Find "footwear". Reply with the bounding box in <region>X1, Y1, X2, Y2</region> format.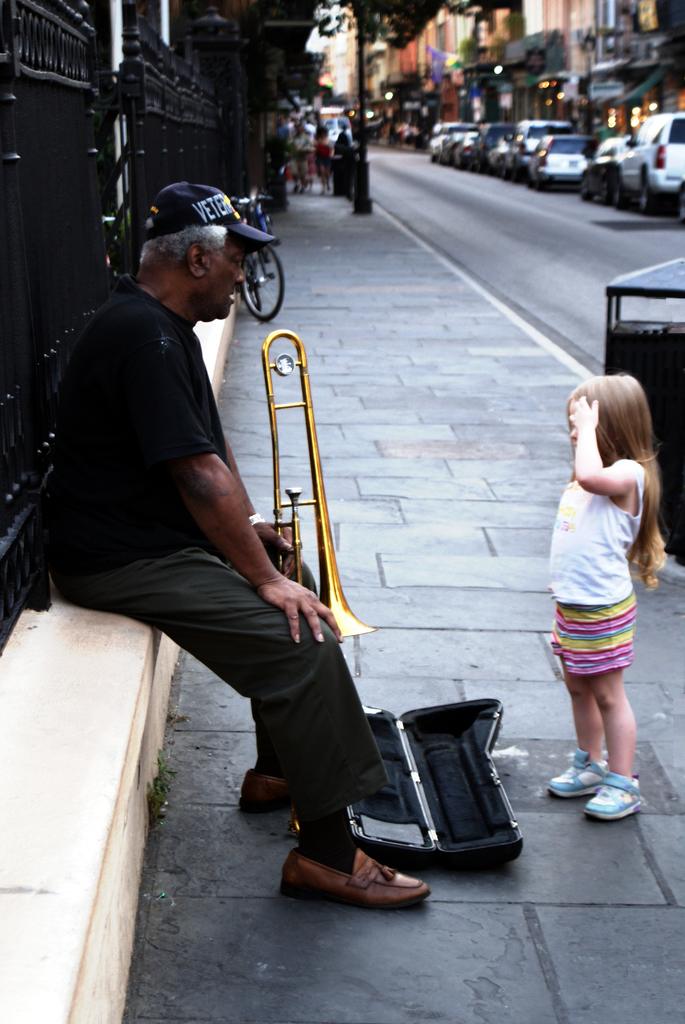
<region>233, 764, 300, 814</region>.
